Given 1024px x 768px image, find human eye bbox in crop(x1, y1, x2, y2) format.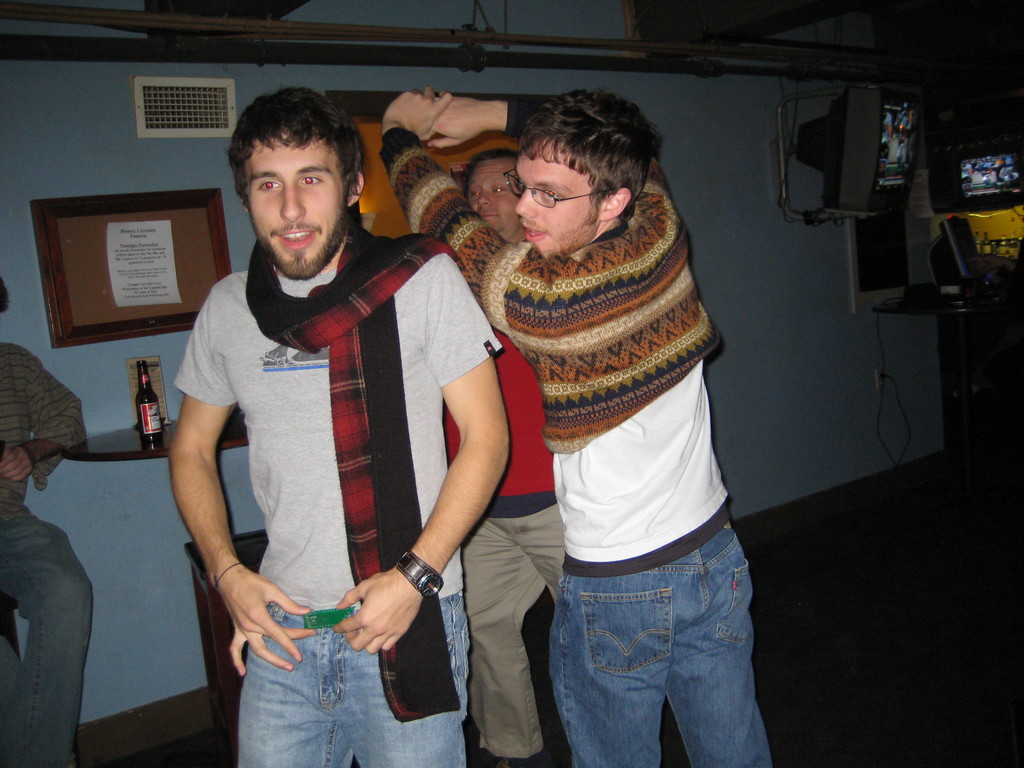
crop(493, 184, 508, 195).
